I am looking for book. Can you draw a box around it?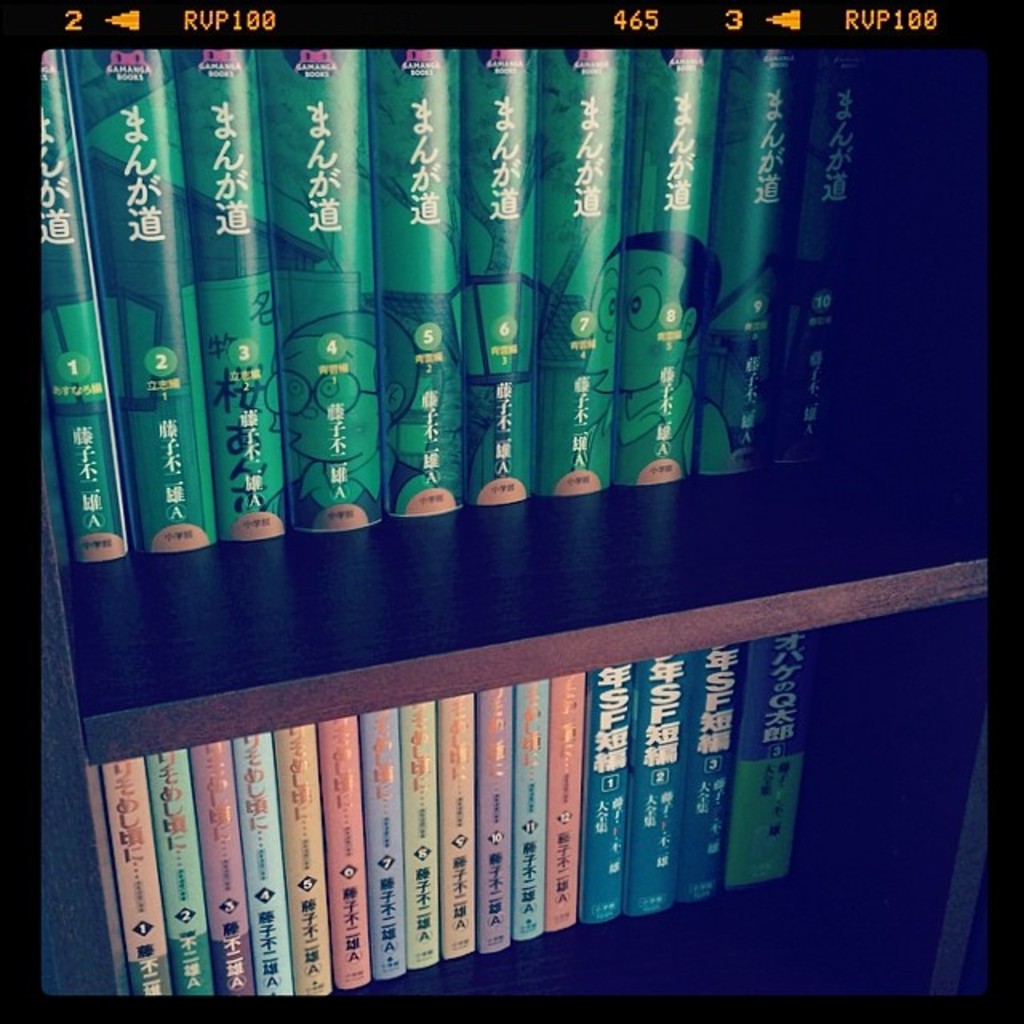
Sure, the bounding box is bbox=[139, 752, 216, 997].
